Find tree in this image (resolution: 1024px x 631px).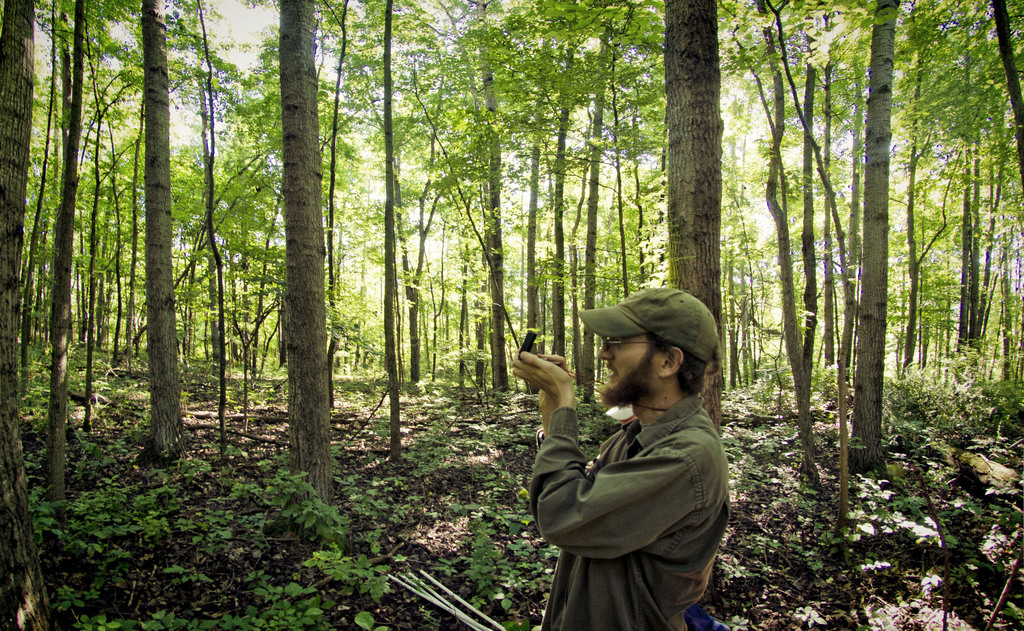
(115, 0, 255, 456).
